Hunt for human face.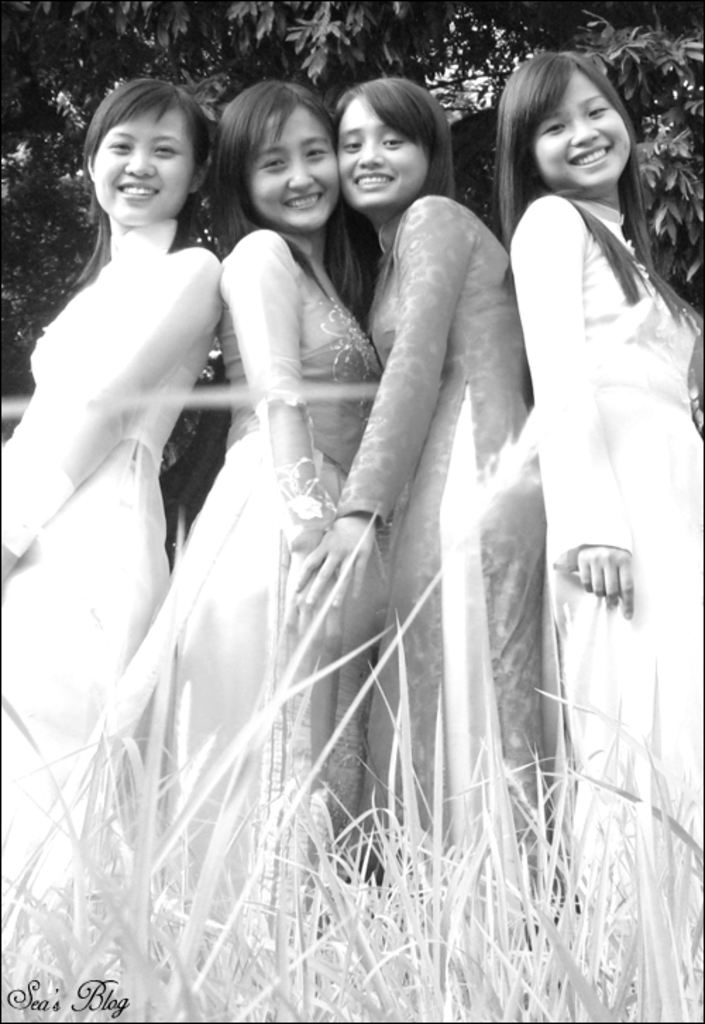
Hunted down at (x1=251, y1=99, x2=341, y2=230).
